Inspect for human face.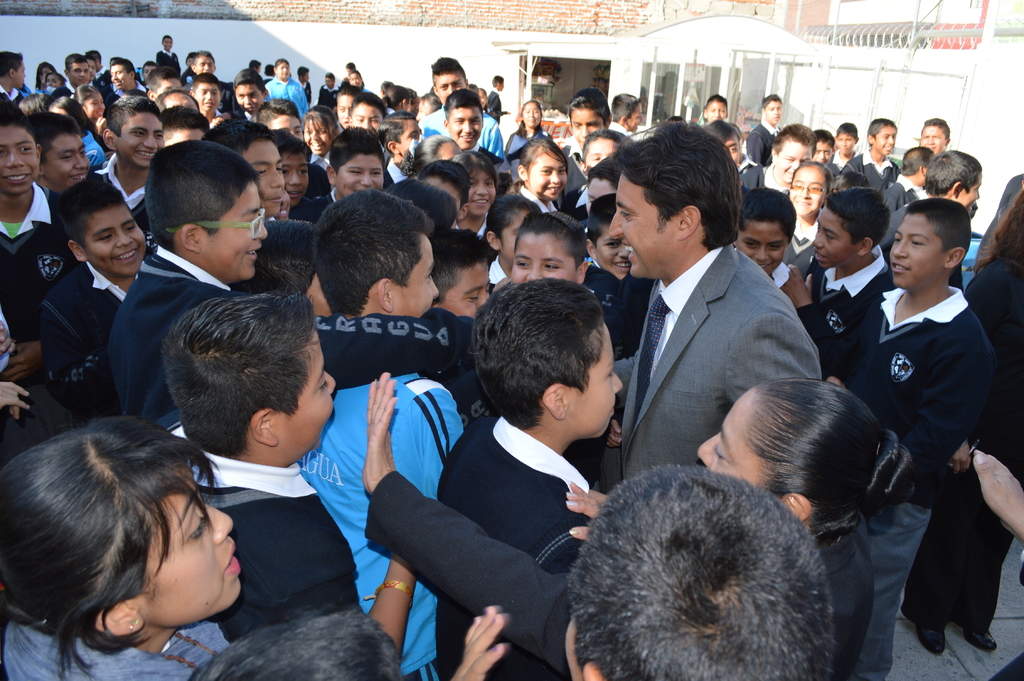
Inspection: region(814, 142, 835, 166).
